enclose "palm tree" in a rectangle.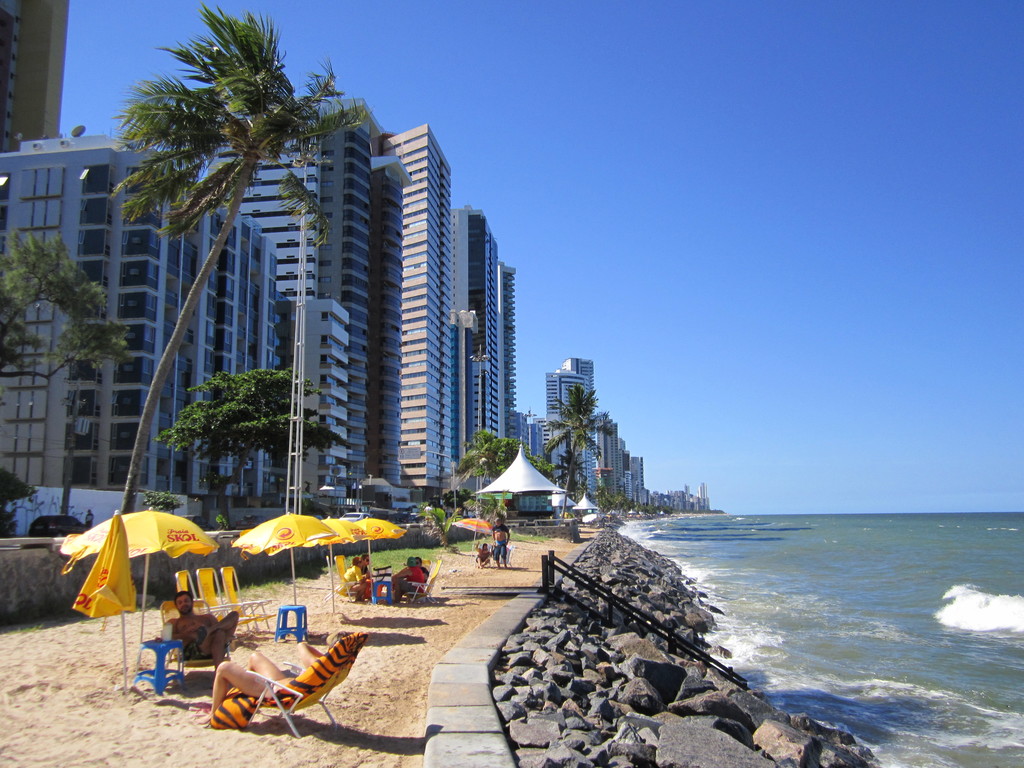
460:419:532:525.
